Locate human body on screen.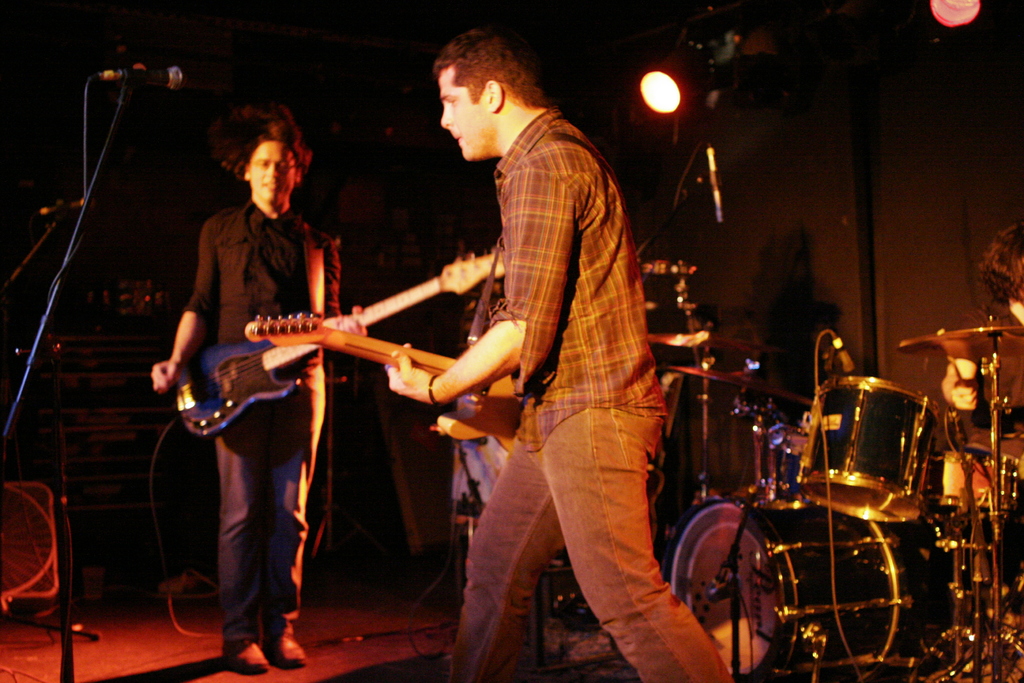
On screen at bbox(938, 303, 1023, 626).
